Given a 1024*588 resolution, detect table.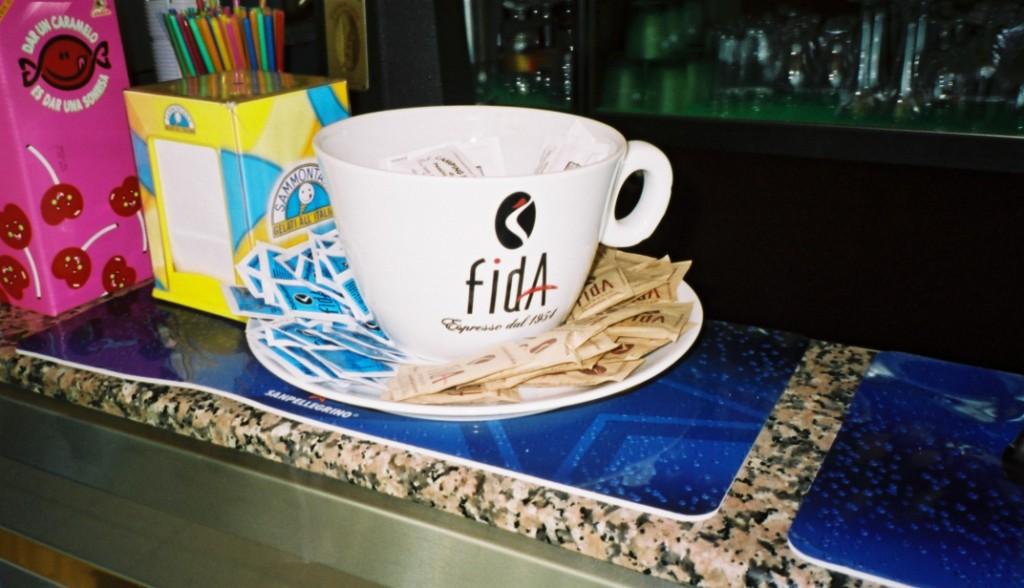
(0, 281, 1023, 587).
